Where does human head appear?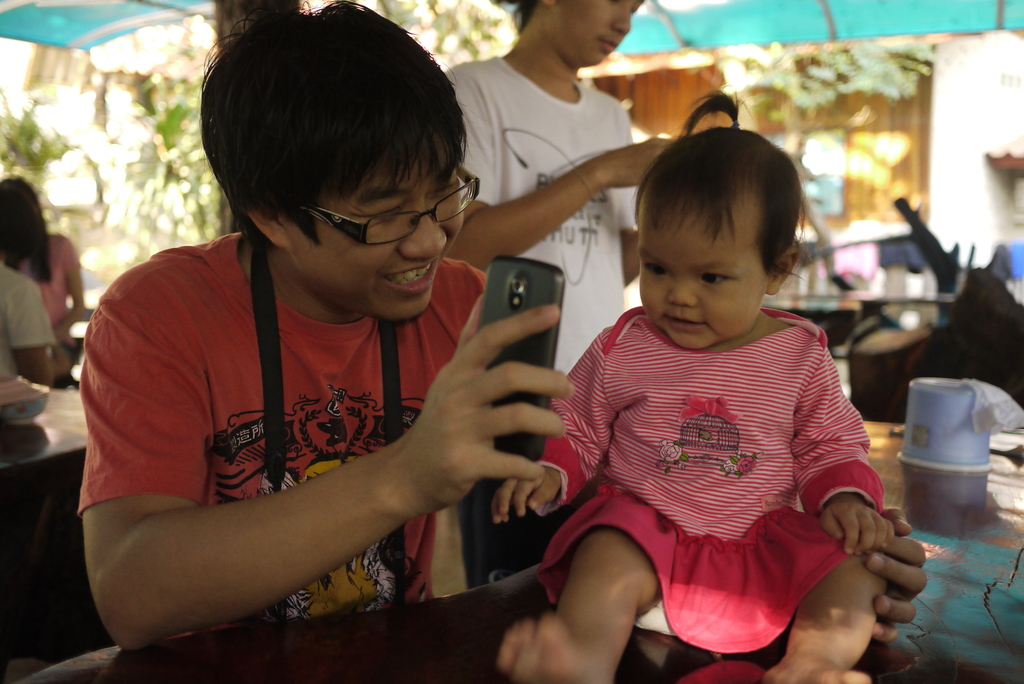
Appears at Rect(509, 0, 639, 72).
